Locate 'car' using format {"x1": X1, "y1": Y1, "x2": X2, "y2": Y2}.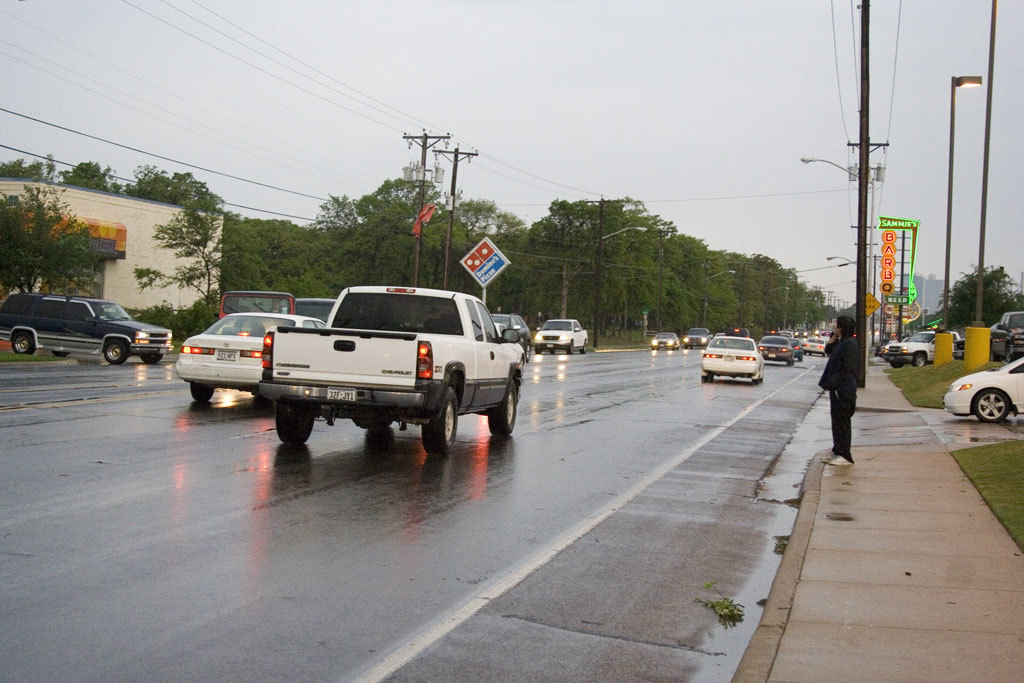
{"x1": 655, "y1": 331, "x2": 683, "y2": 347}.
